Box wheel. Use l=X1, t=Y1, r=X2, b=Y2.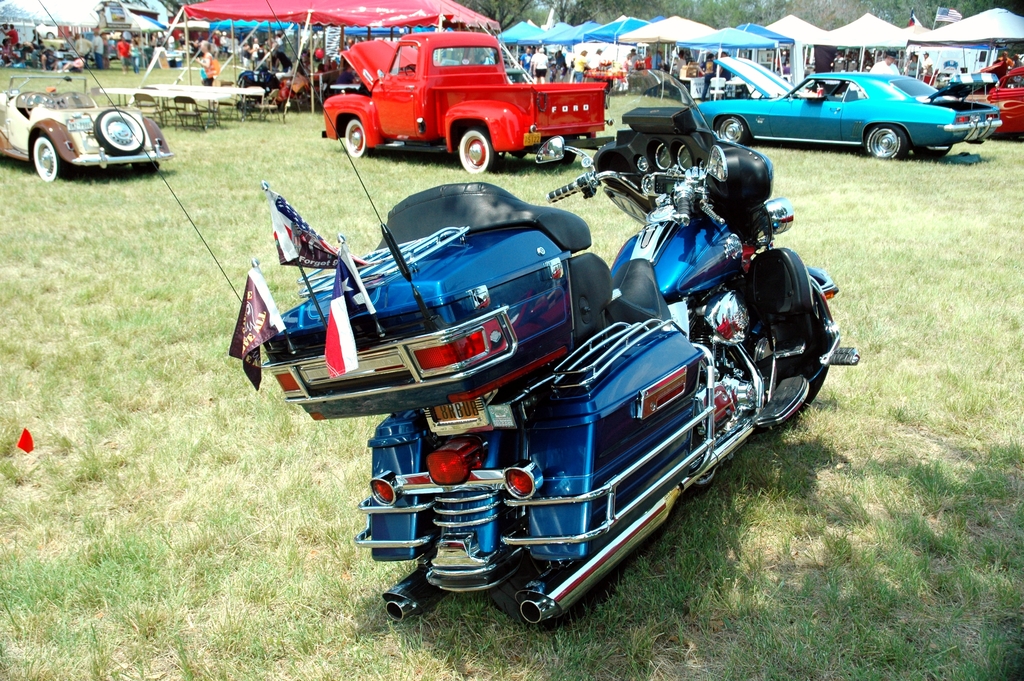
l=560, t=136, r=577, b=165.
